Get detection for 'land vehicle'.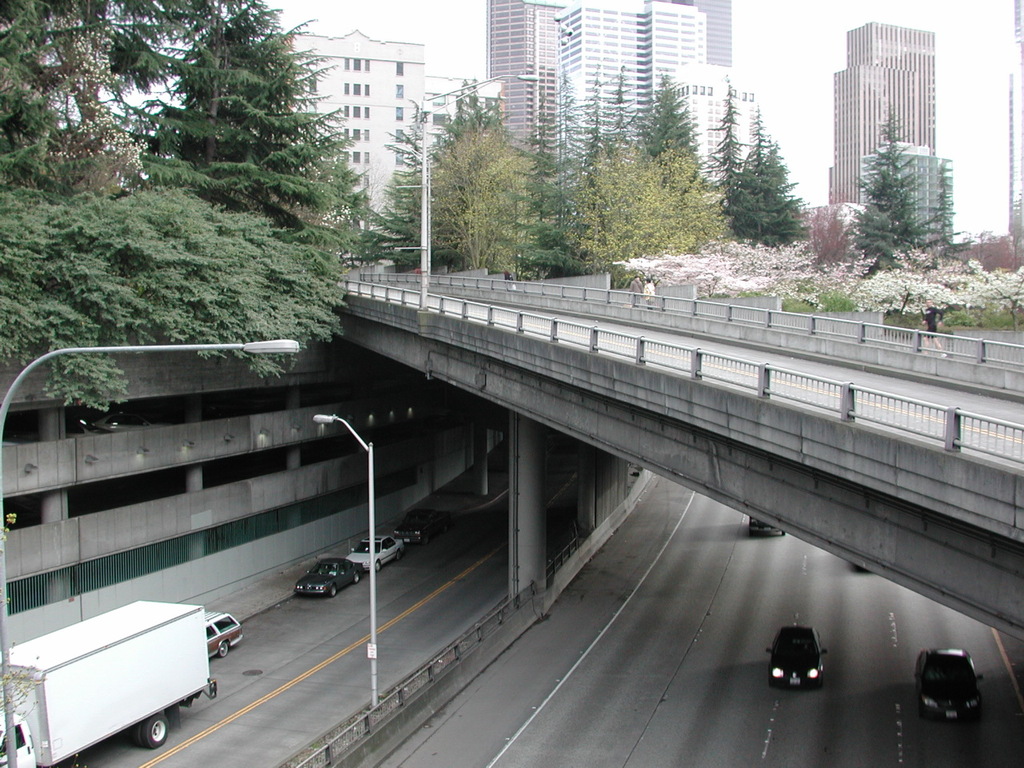
Detection: pyautogui.locateOnScreen(350, 528, 402, 568).
